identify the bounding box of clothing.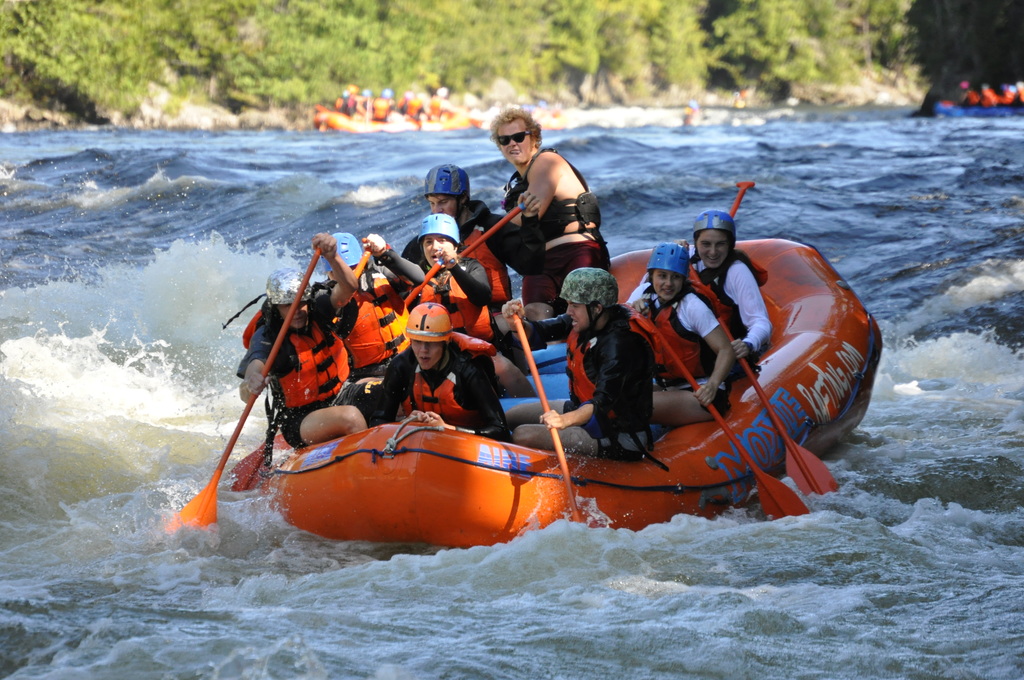
268 262 318 311.
